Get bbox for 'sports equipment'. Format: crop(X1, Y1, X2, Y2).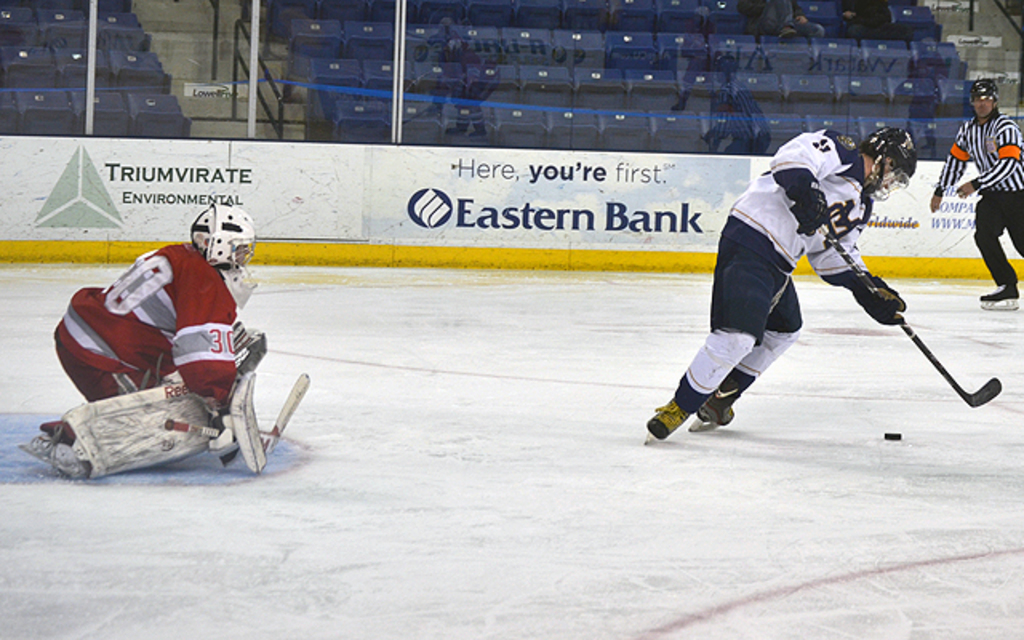
crop(189, 197, 259, 304).
